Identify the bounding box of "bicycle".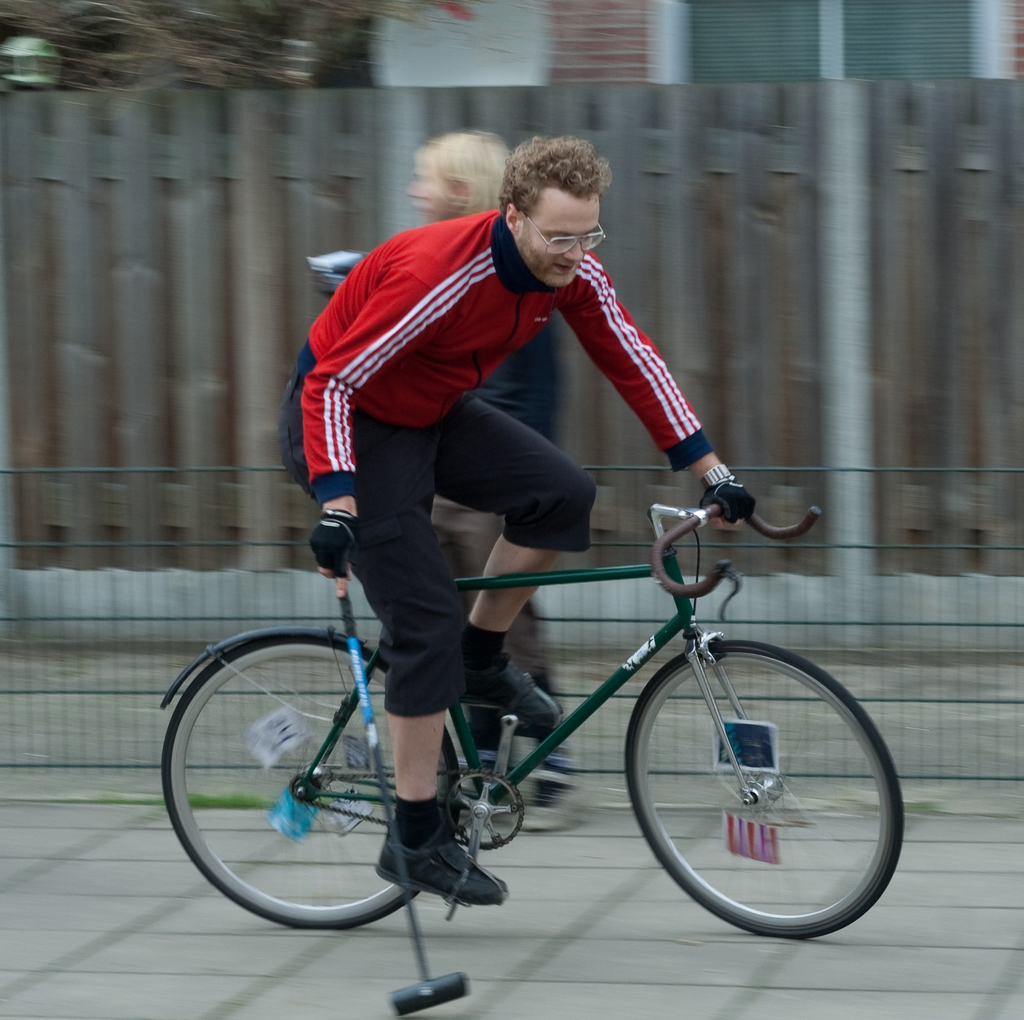
[158,502,909,941].
